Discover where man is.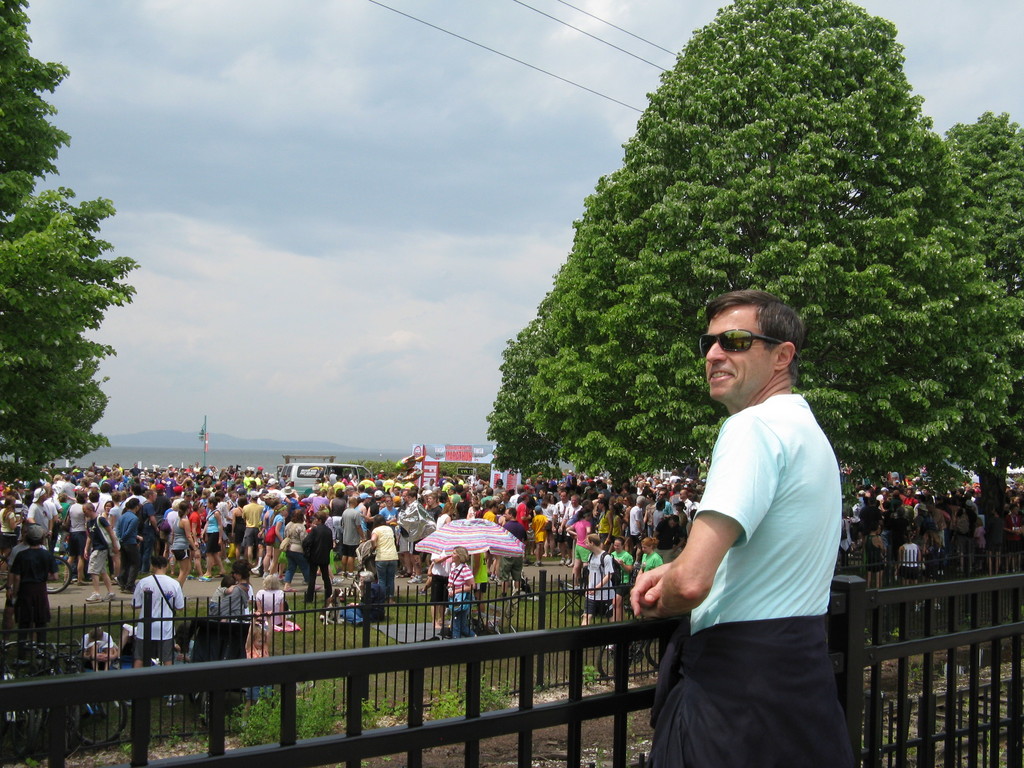
Discovered at 646:257:865:767.
